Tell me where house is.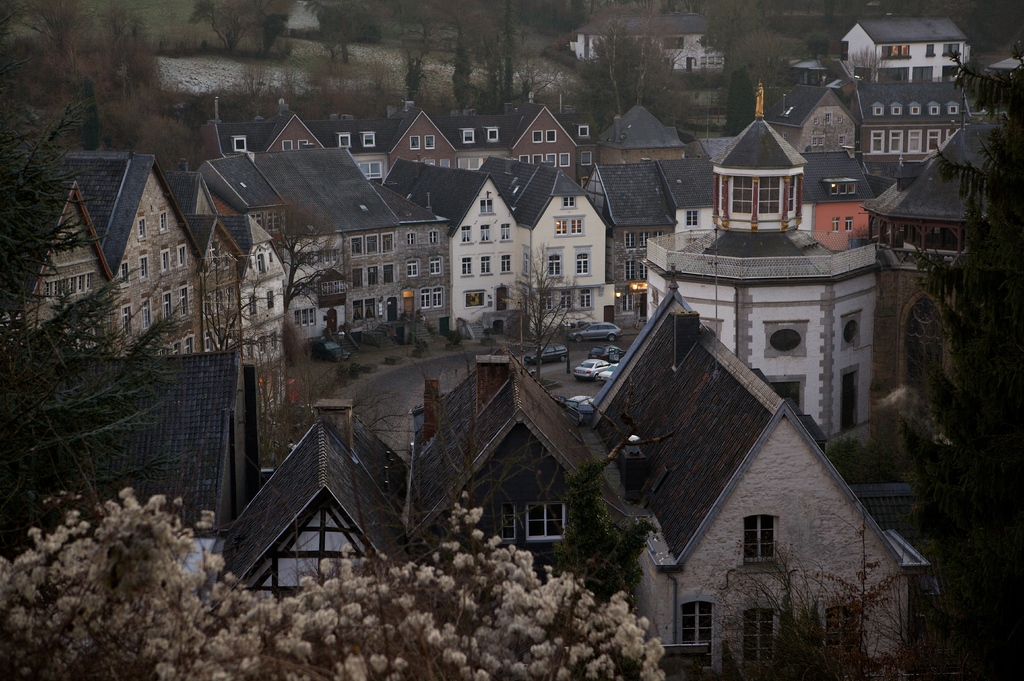
house is at 845, 7, 970, 84.
